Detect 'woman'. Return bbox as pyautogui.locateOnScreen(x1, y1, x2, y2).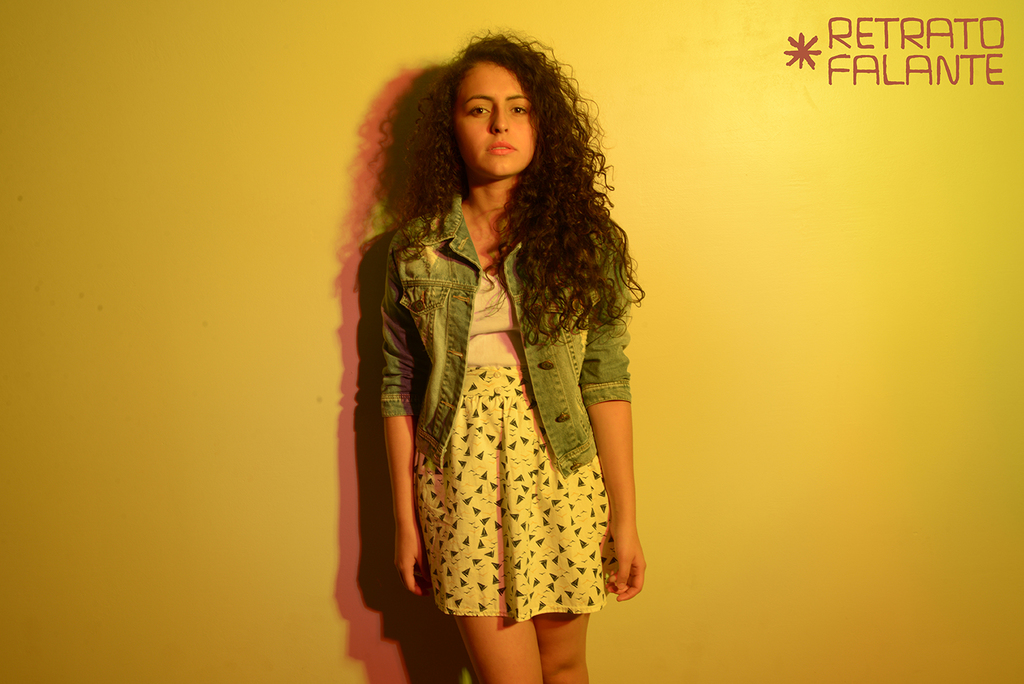
pyautogui.locateOnScreen(328, 48, 655, 663).
